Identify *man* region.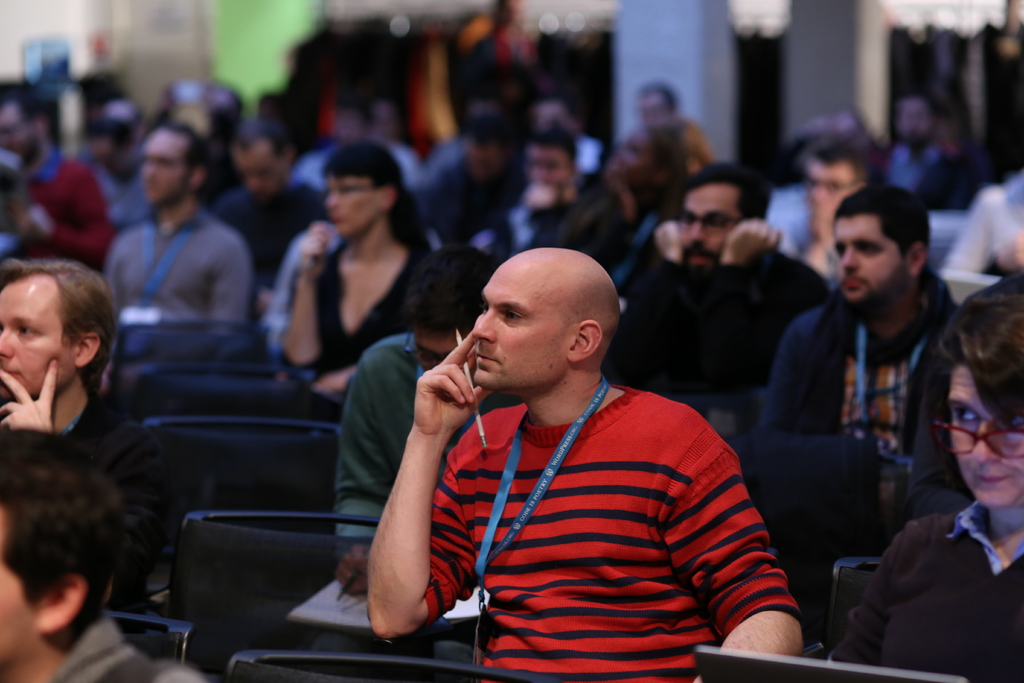
Region: crop(607, 165, 826, 426).
